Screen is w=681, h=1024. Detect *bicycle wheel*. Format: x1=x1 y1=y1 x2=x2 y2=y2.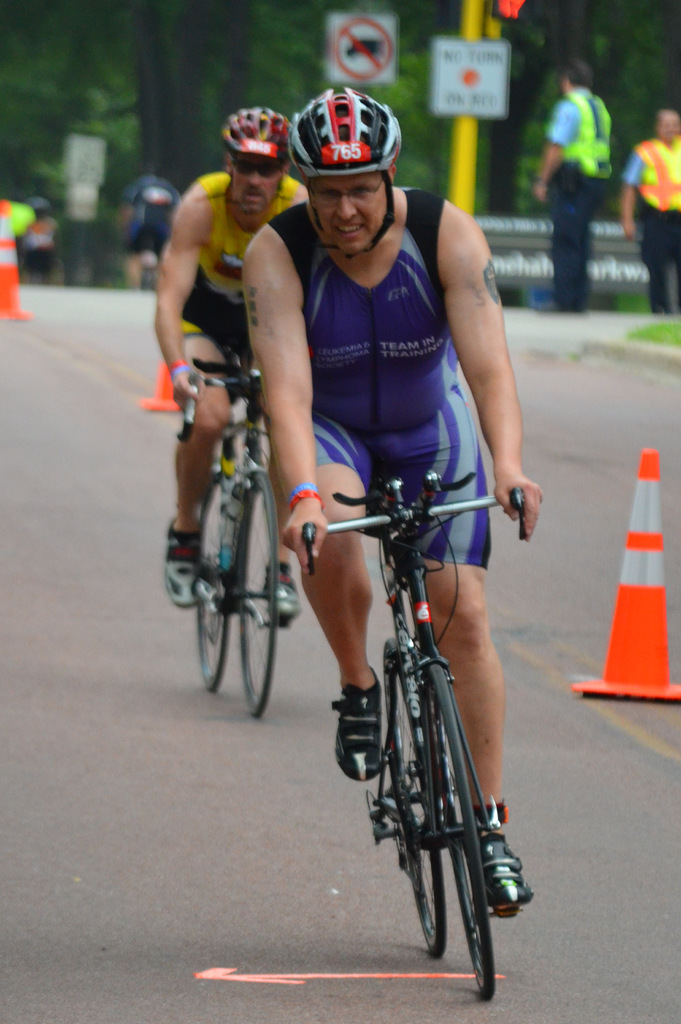
x1=433 y1=662 x2=494 y2=1000.
